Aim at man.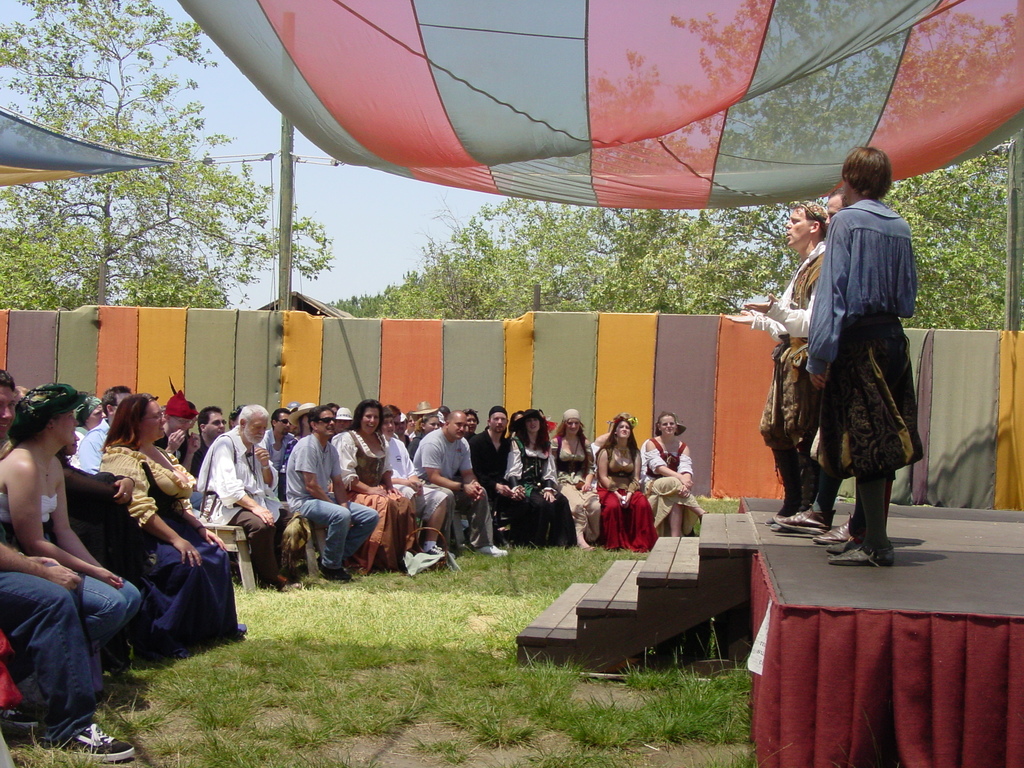
Aimed at 74, 384, 133, 478.
